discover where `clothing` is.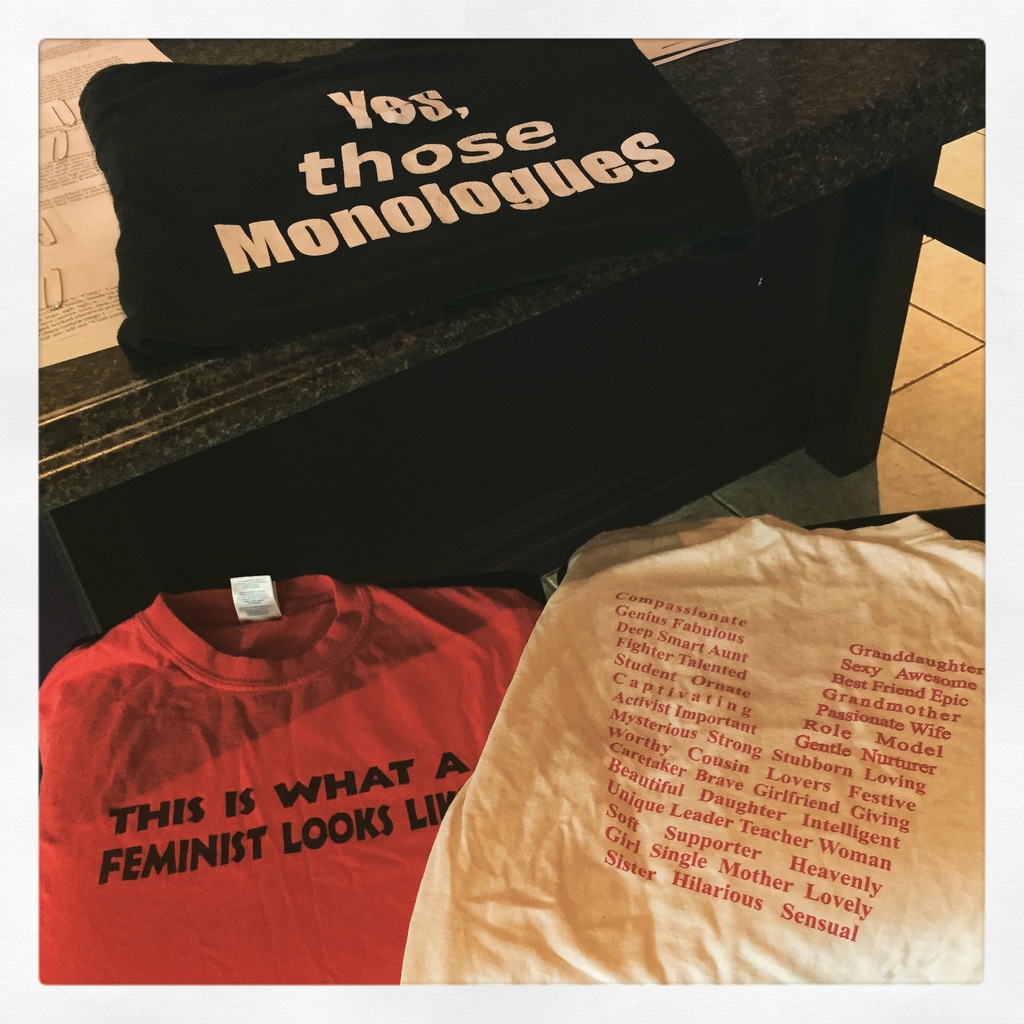
Discovered at [10, 527, 595, 975].
